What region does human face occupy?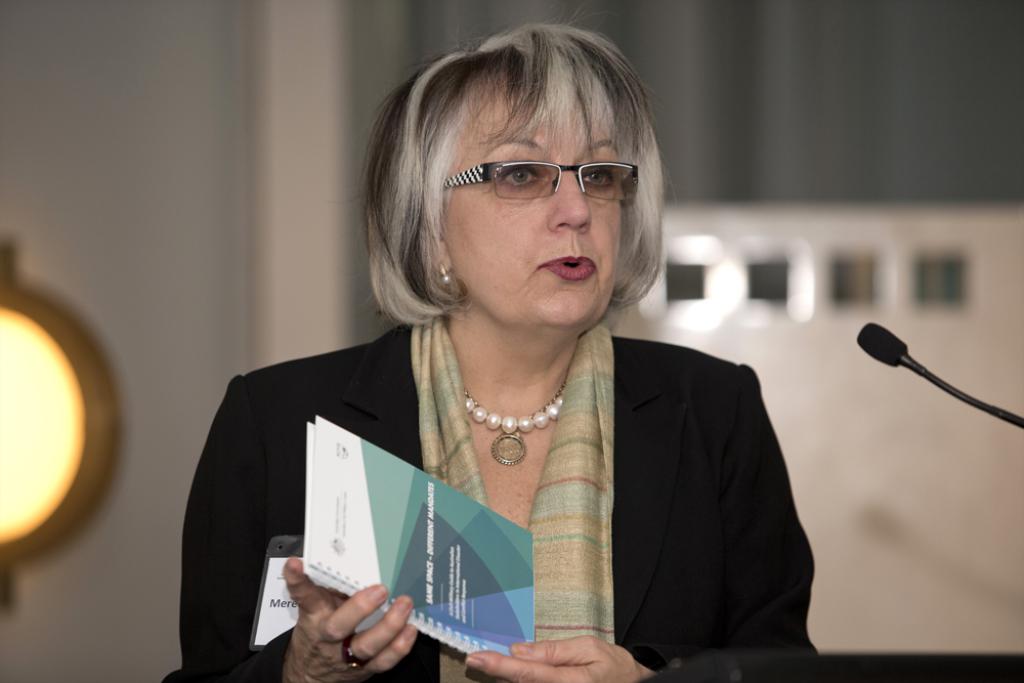
<bbox>434, 94, 629, 331</bbox>.
